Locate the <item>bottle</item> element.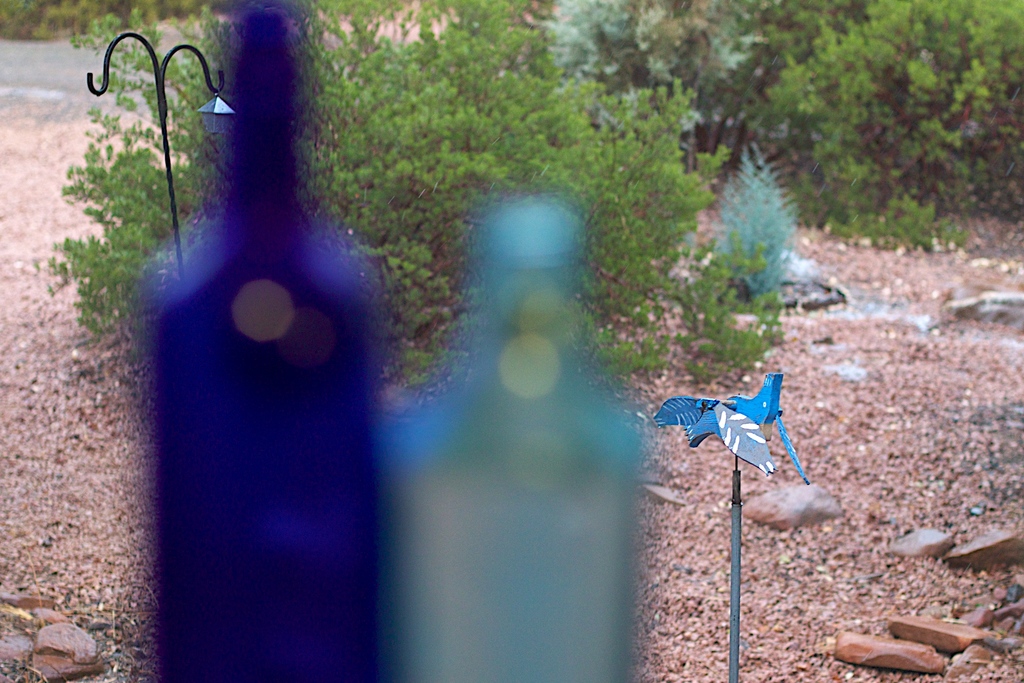
Element bbox: bbox=(371, 188, 630, 682).
